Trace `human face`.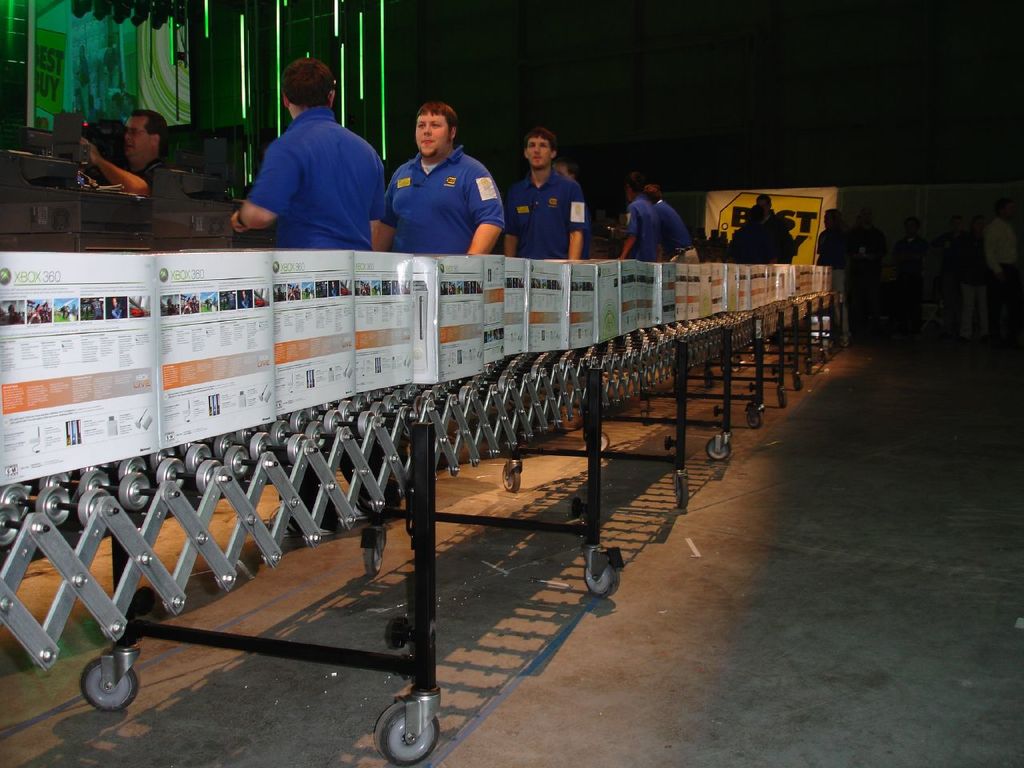
Traced to [526, 138, 552, 166].
